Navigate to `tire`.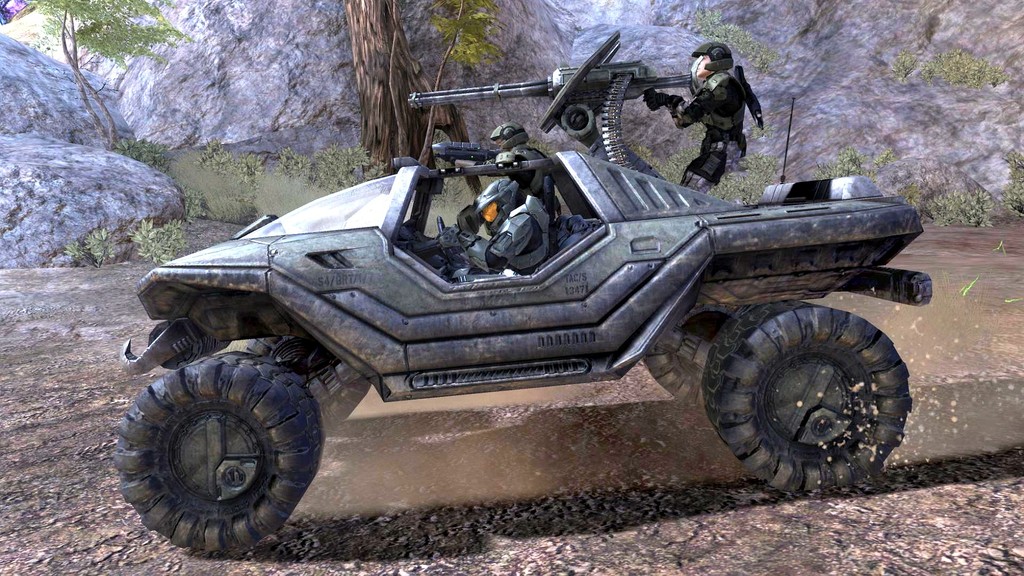
Navigation target: box(115, 351, 323, 548).
